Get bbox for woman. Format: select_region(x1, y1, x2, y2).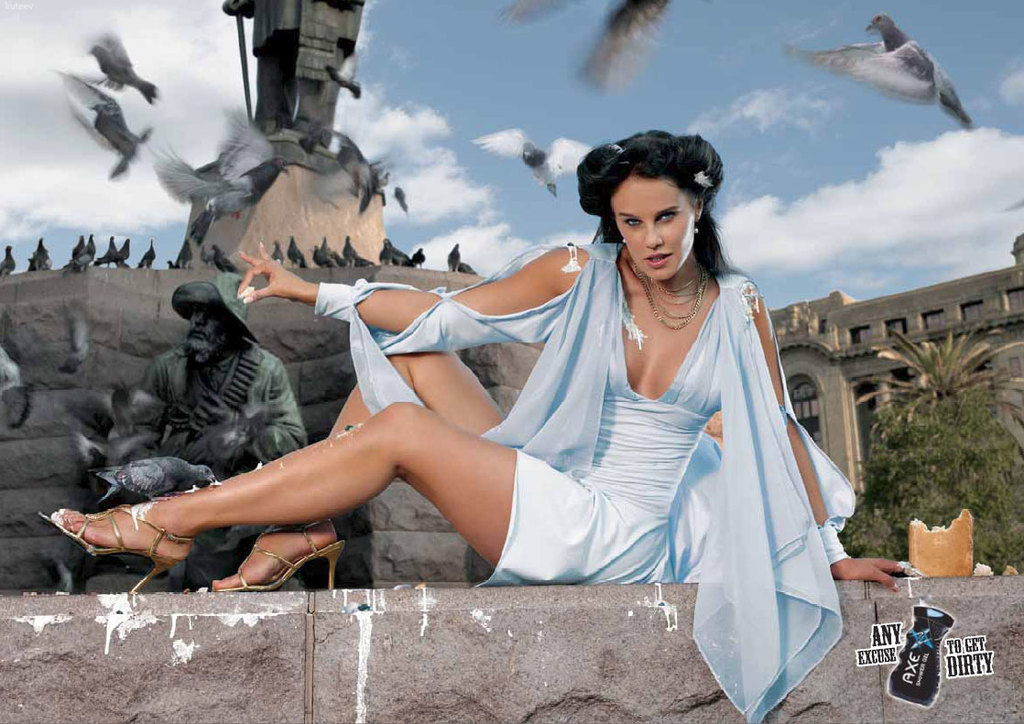
select_region(38, 126, 910, 723).
